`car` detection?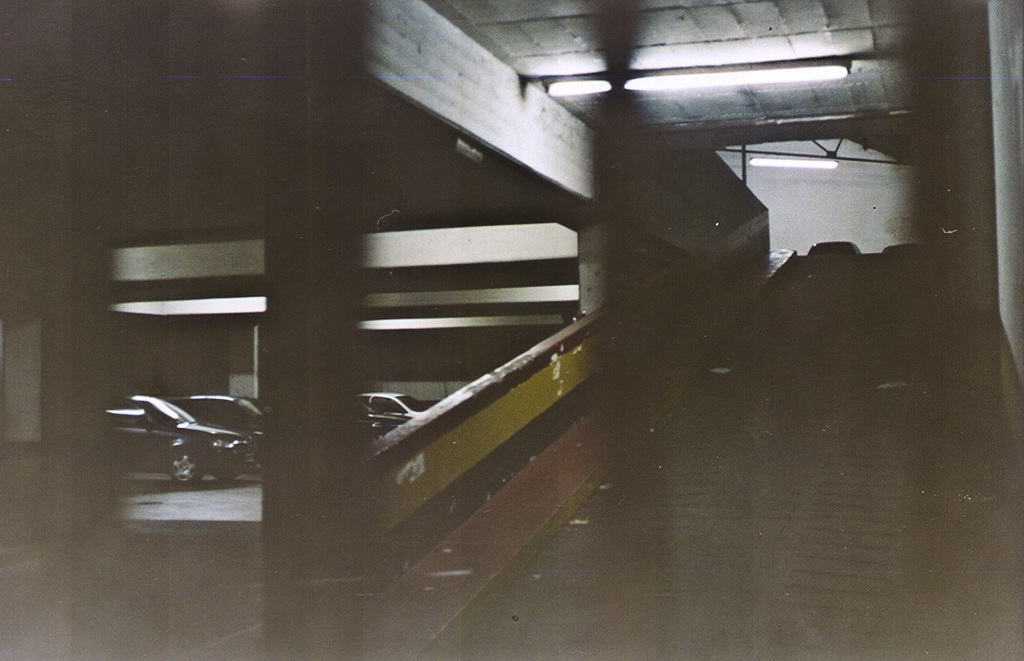
(left=806, top=241, right=856, bottom=291)
